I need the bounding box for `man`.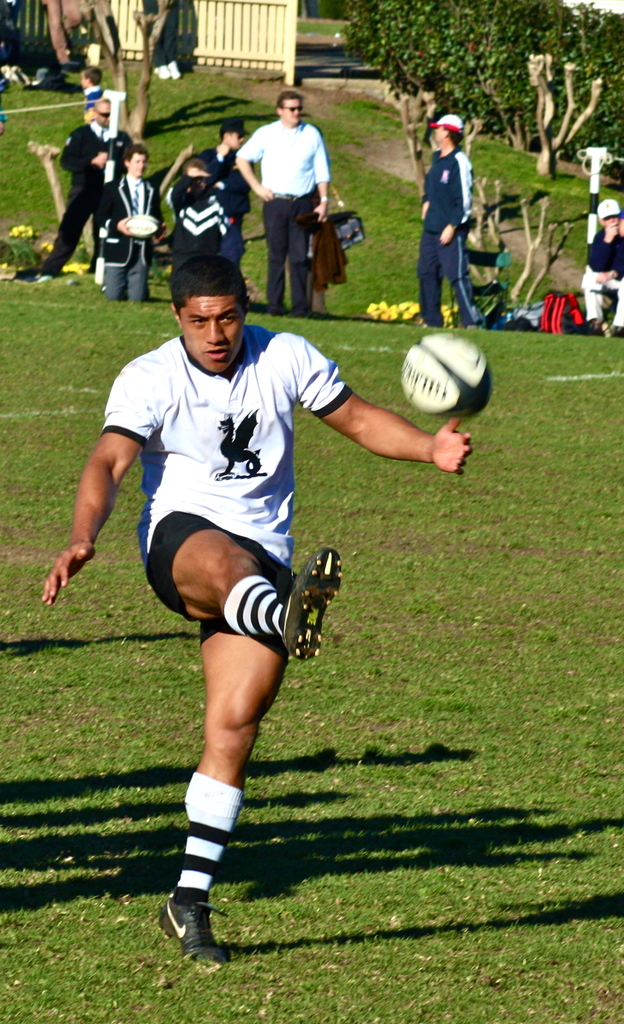
Here it is: (left=91, top=144, right=170, bottom=303).
